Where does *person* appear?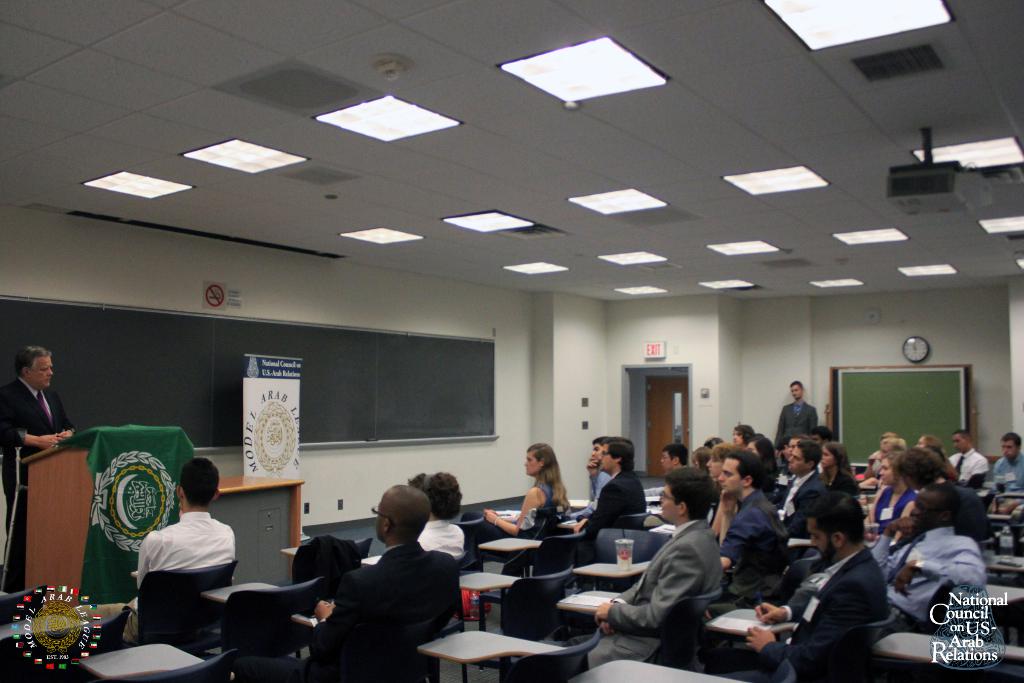
Appears at 413/466/464/561.
